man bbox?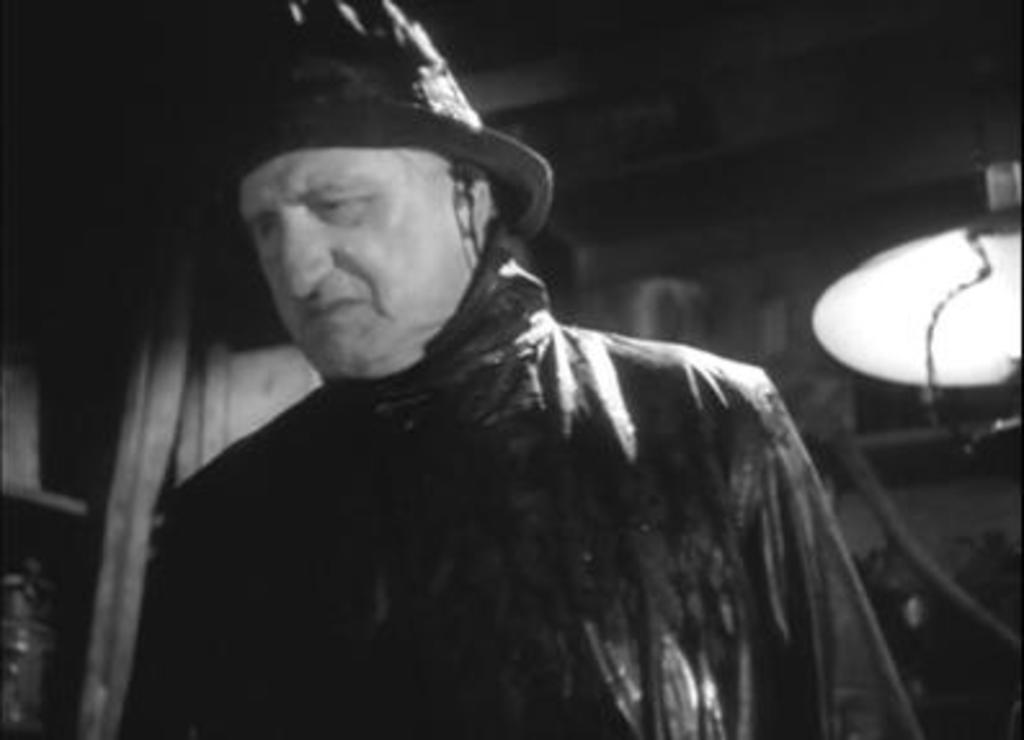
Rect(98, 39, 908, 739)
